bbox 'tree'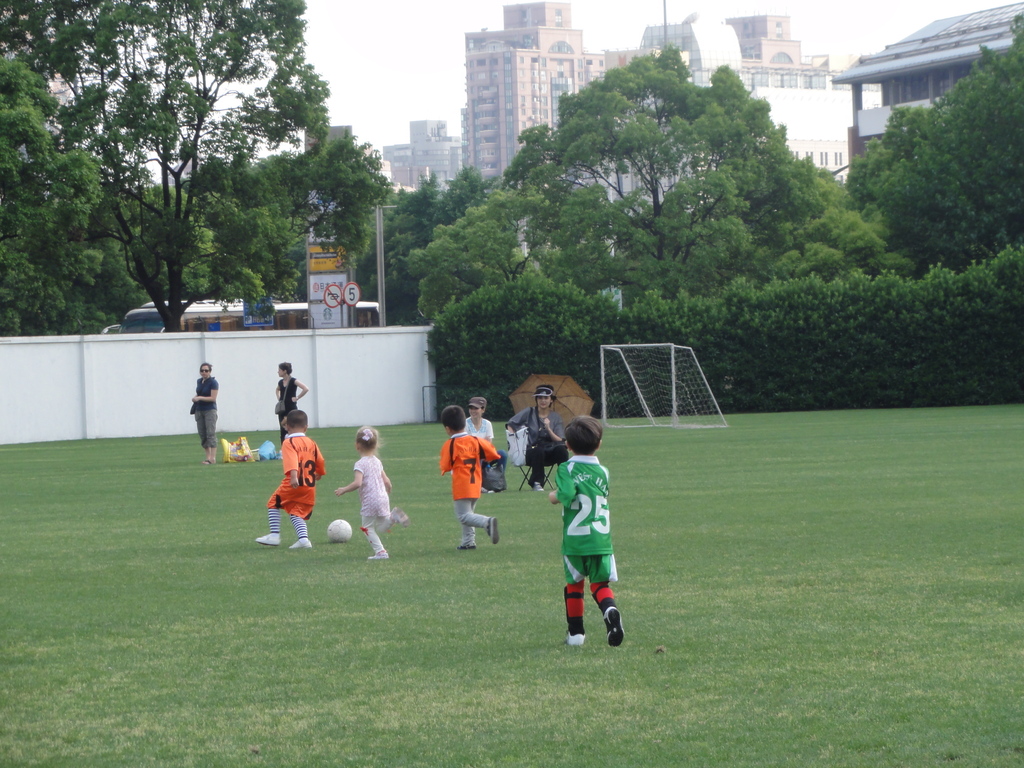
836:13:1023:280
